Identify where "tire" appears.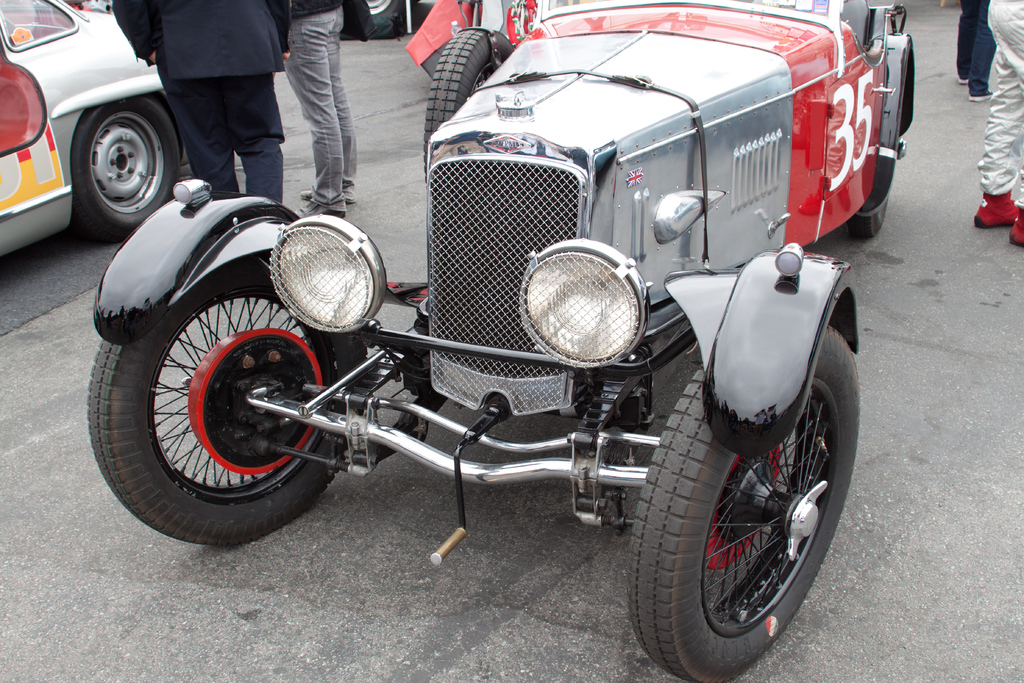
Appears at bbox=[422, 29, 514, 184].
